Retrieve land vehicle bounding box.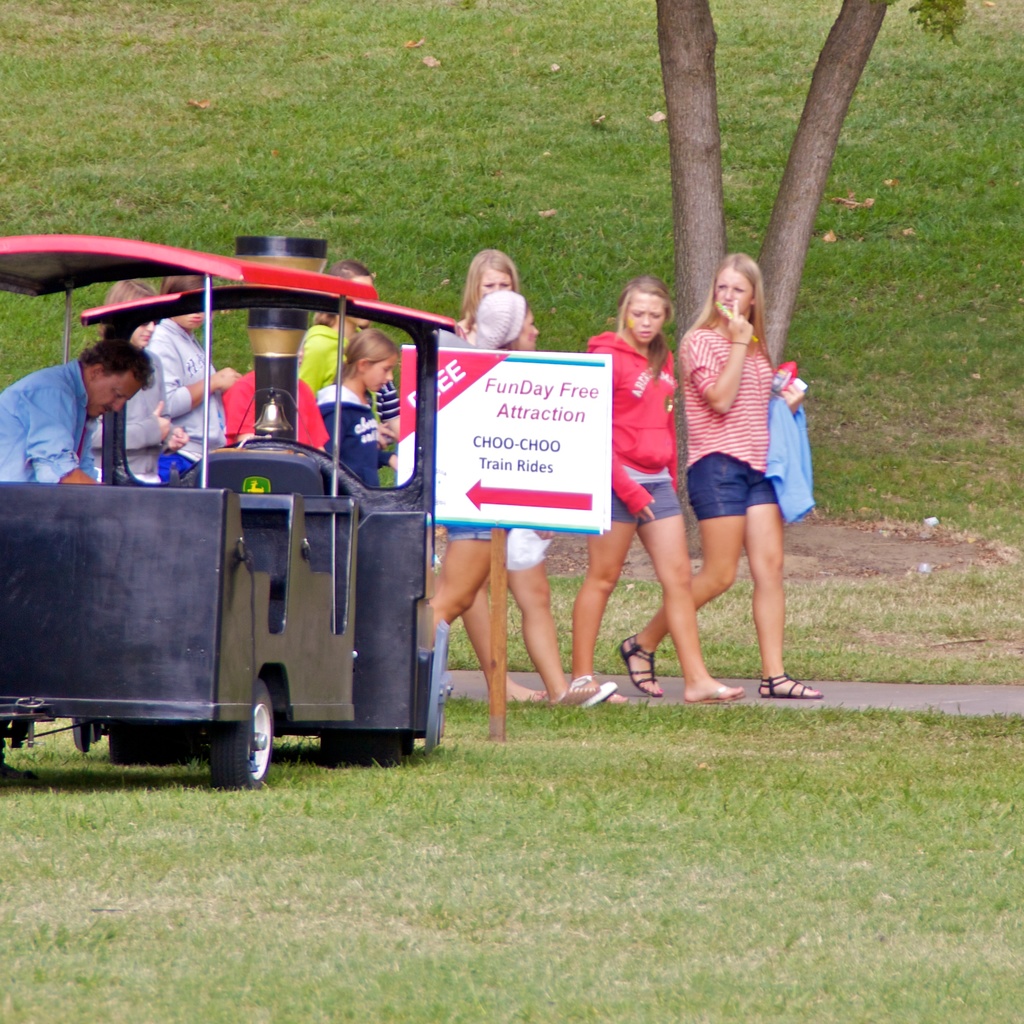
Bounding box: bbox=[0, 236, 463, 786].
